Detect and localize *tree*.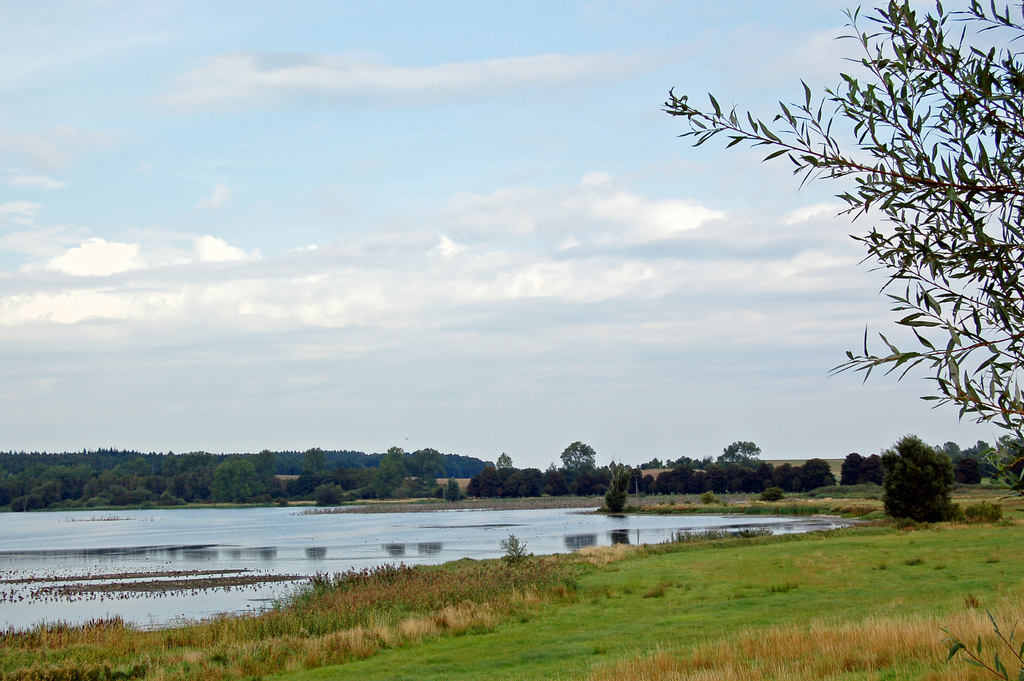
Localized at x1=837, y1=446, x2=876, y2=490.
